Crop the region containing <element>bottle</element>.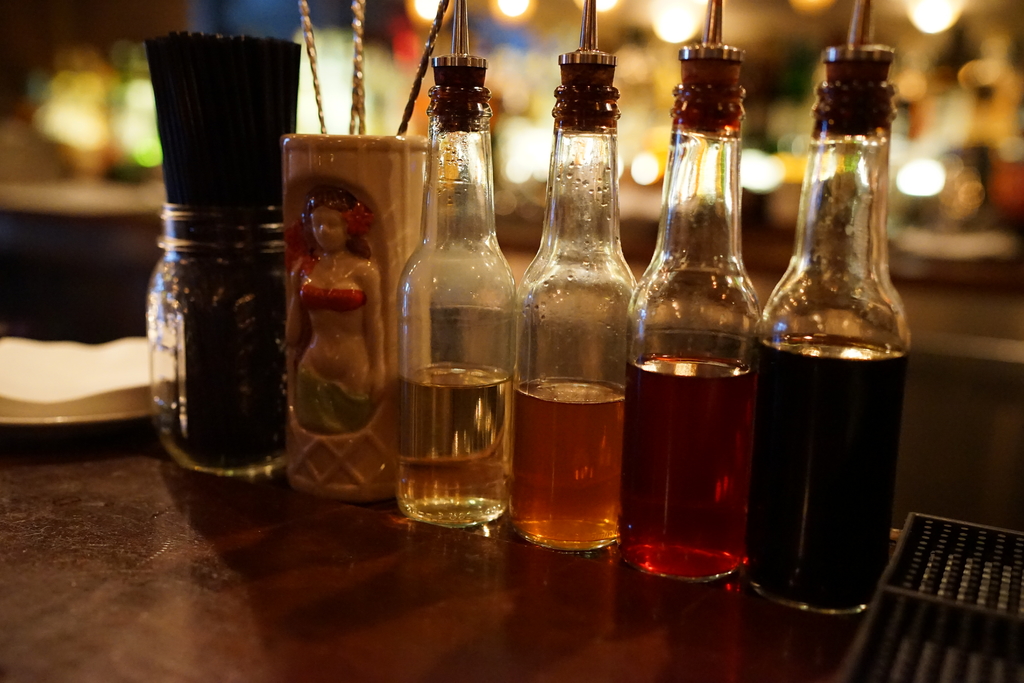
Crop region: [x1=753, y1=44, x2=920, y2=614].
